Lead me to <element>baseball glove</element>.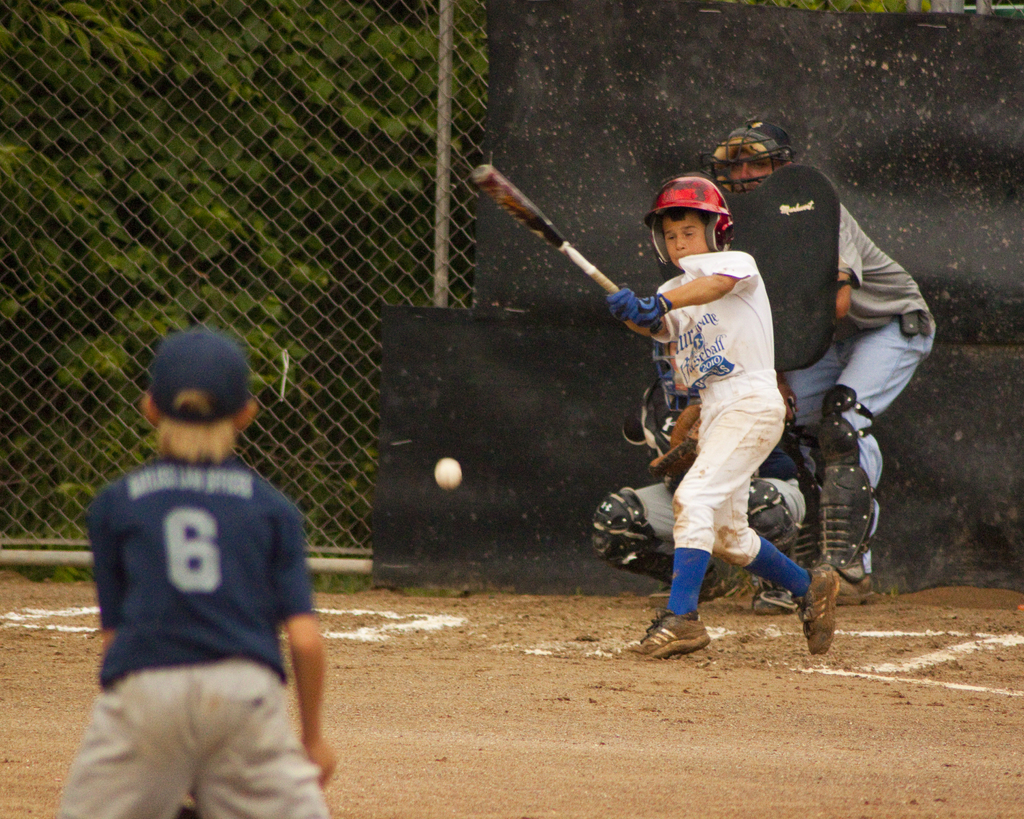
Lead to box(611, 285, 643, 319).
